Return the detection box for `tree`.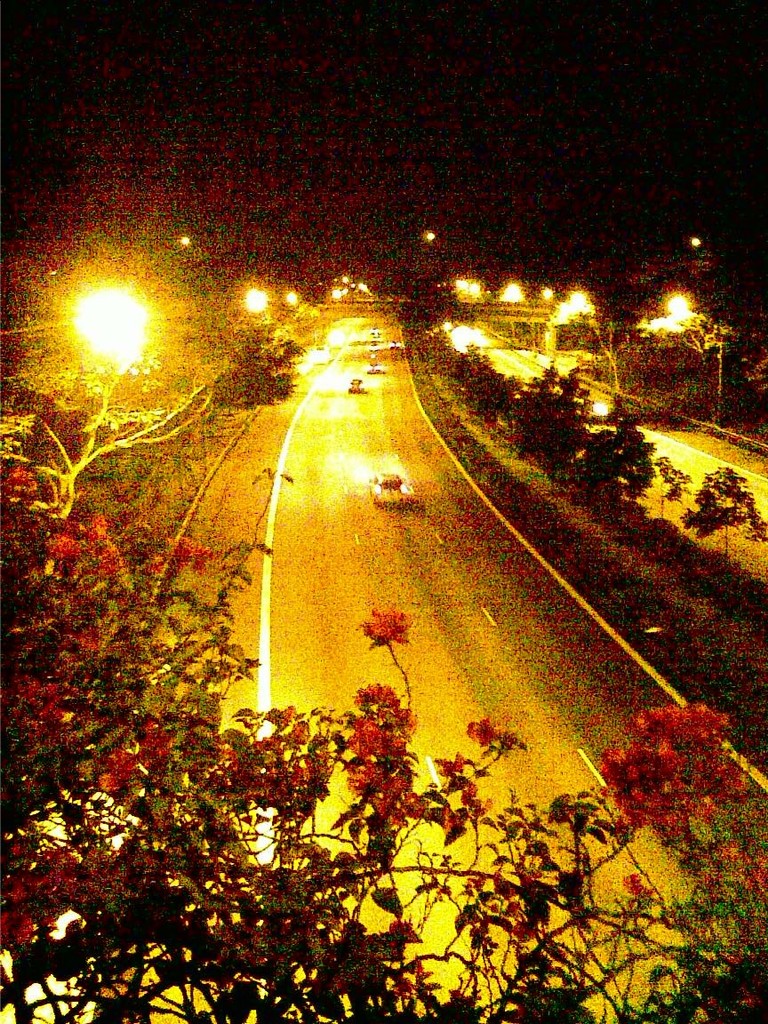
left=588, top=411, right=658, bottom=519.
